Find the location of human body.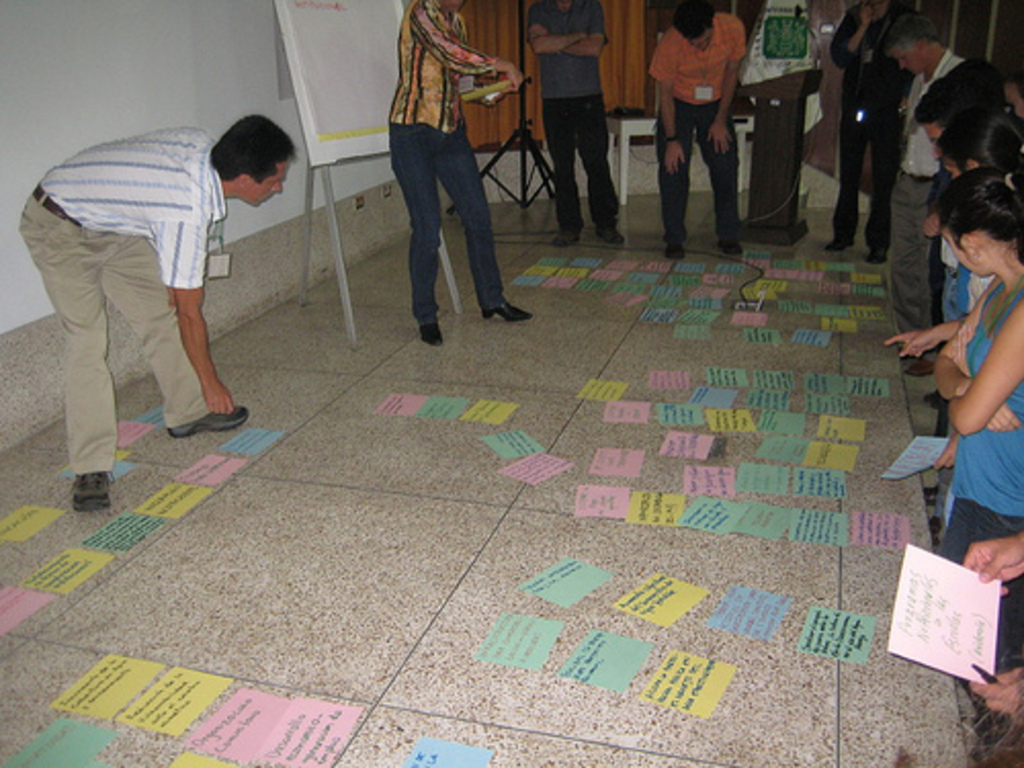
Location: Rect(647, 0, 743, 260).
